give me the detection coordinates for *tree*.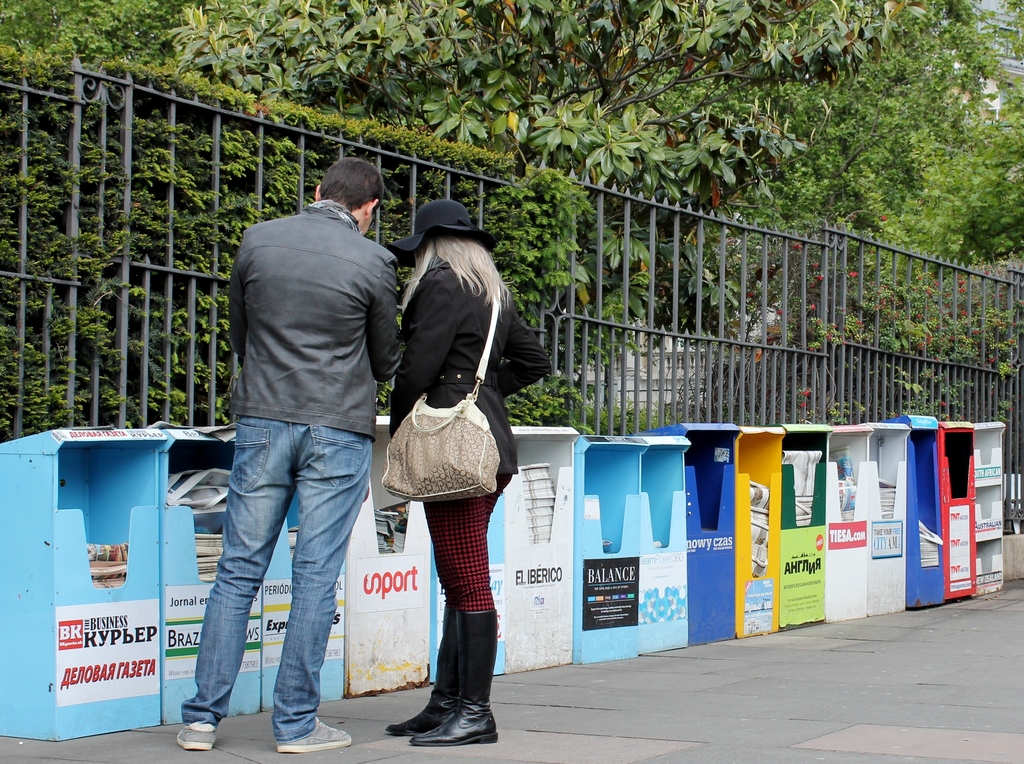
(x1=159, y1=0, x2=940, y2=348).
